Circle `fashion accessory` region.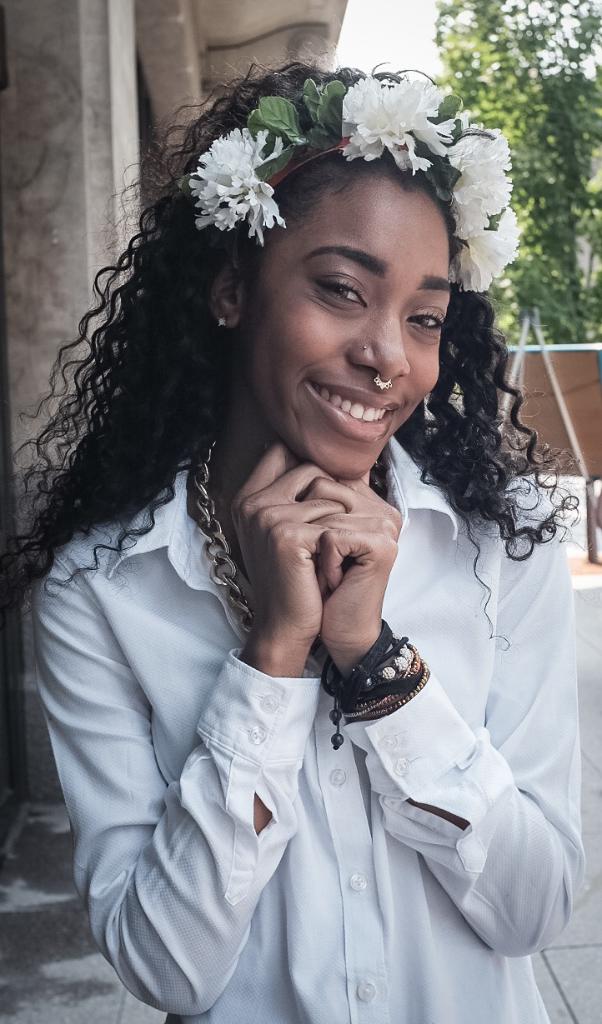
Region: 214,313,227,329.
